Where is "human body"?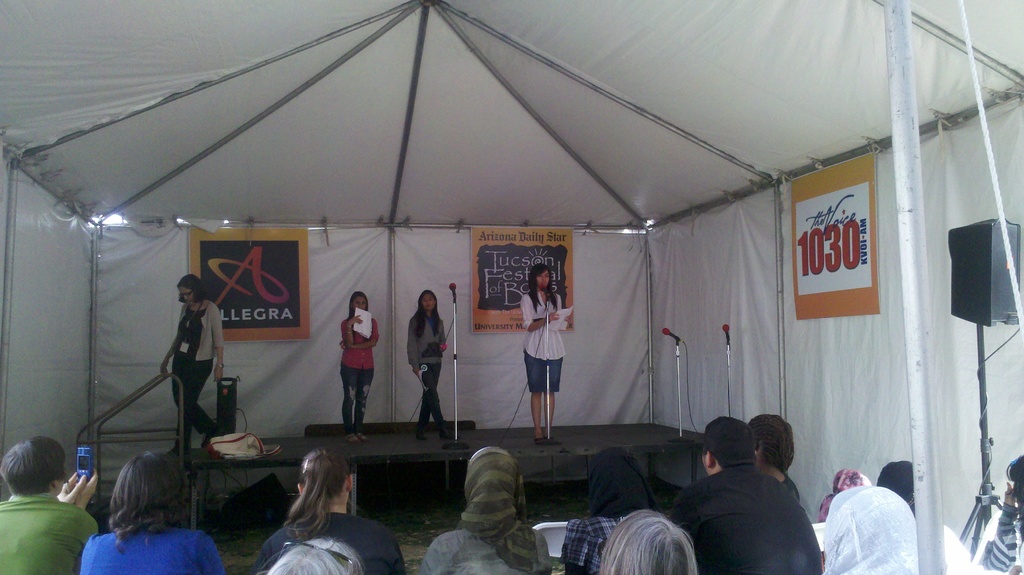
168:284:236:451.
